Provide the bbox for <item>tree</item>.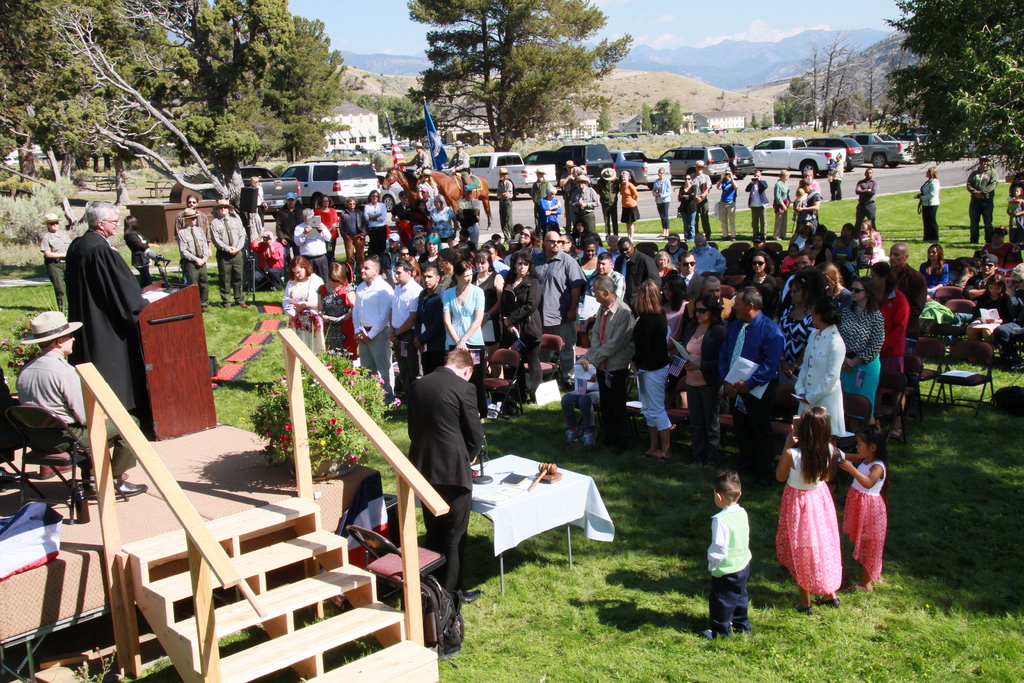
x1=276, y1=14, x2=357, y2=170.
